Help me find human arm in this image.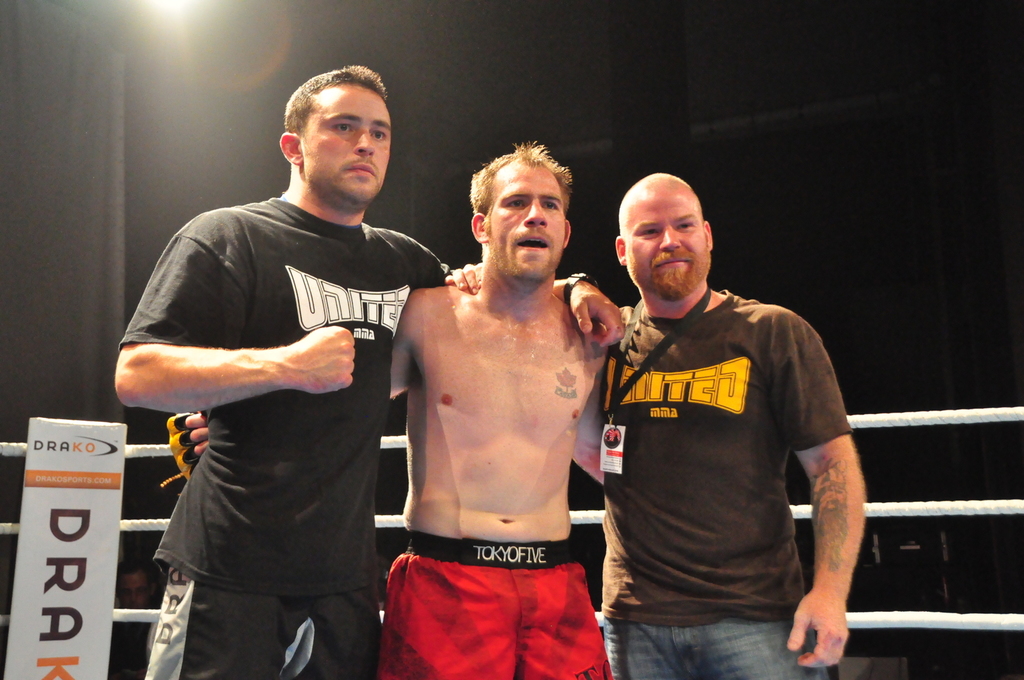
Found it: x1=798, y1=357, x2=875, y2=665.
